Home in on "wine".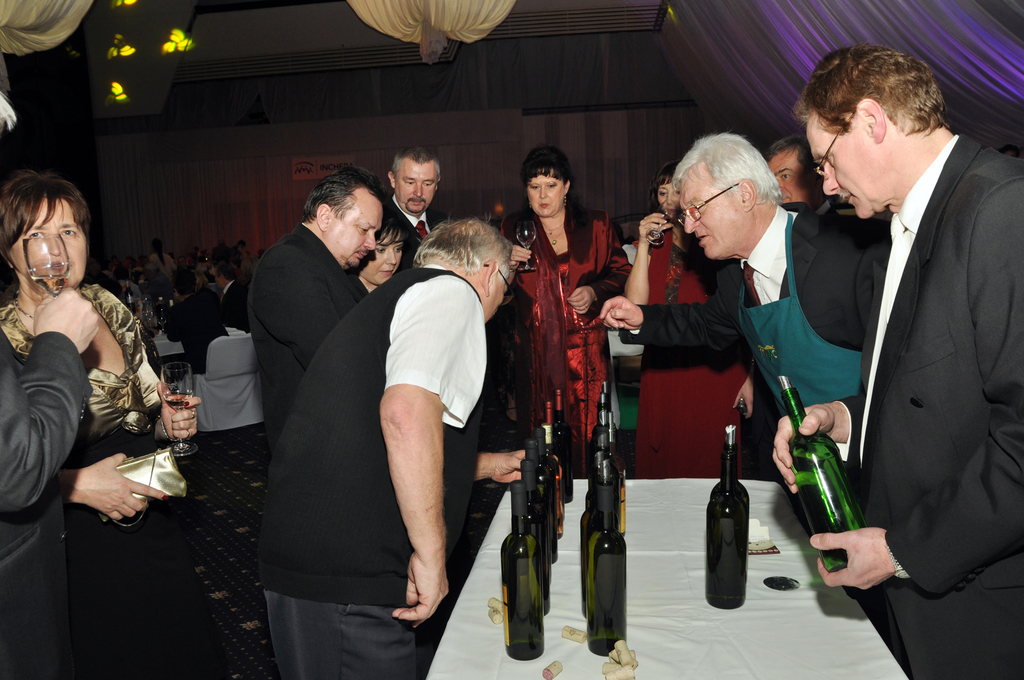
Homed in at {"x1": 527, "y1": 440, "x2": 557, "y2": 566}.
